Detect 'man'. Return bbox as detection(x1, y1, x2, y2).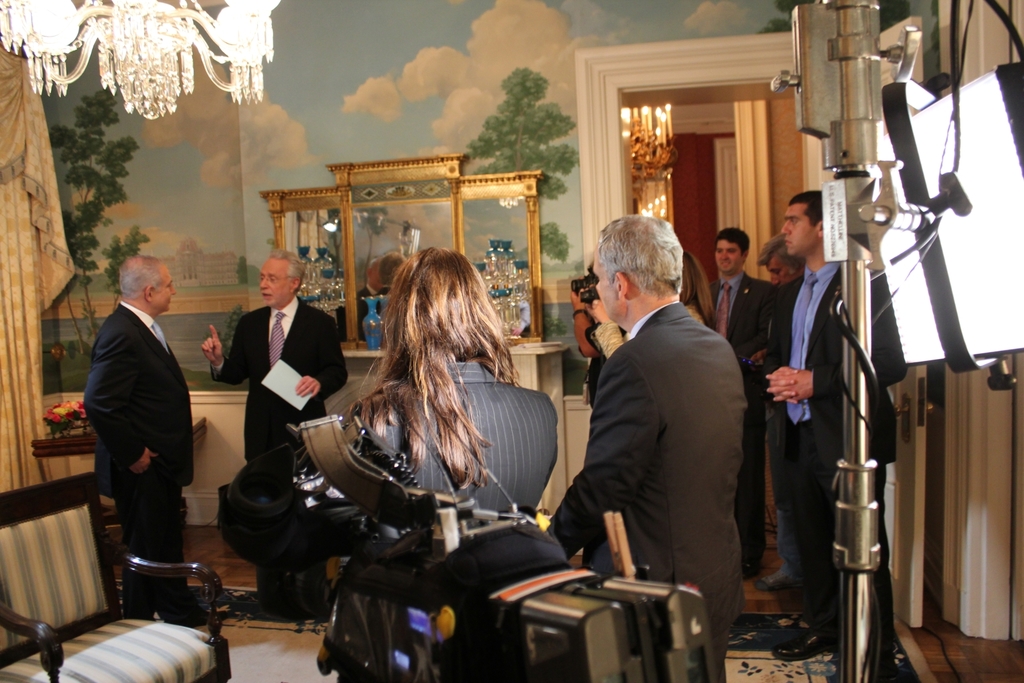
detection(748, 229, 809, 367).
